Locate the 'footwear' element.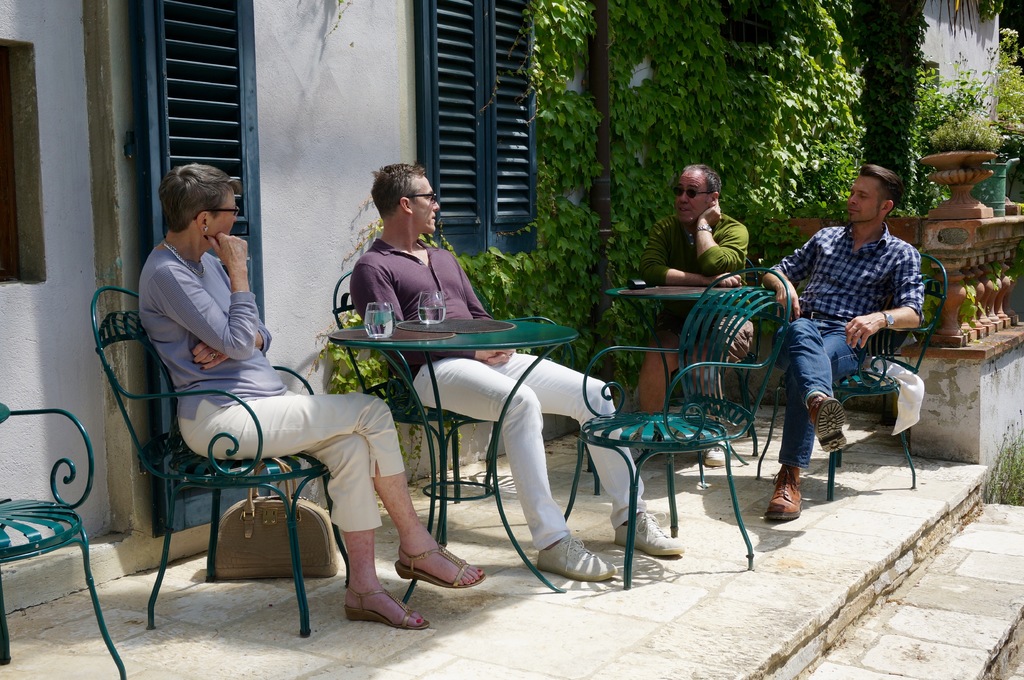
Element bbox: rect(619, 512, 684, 556).
